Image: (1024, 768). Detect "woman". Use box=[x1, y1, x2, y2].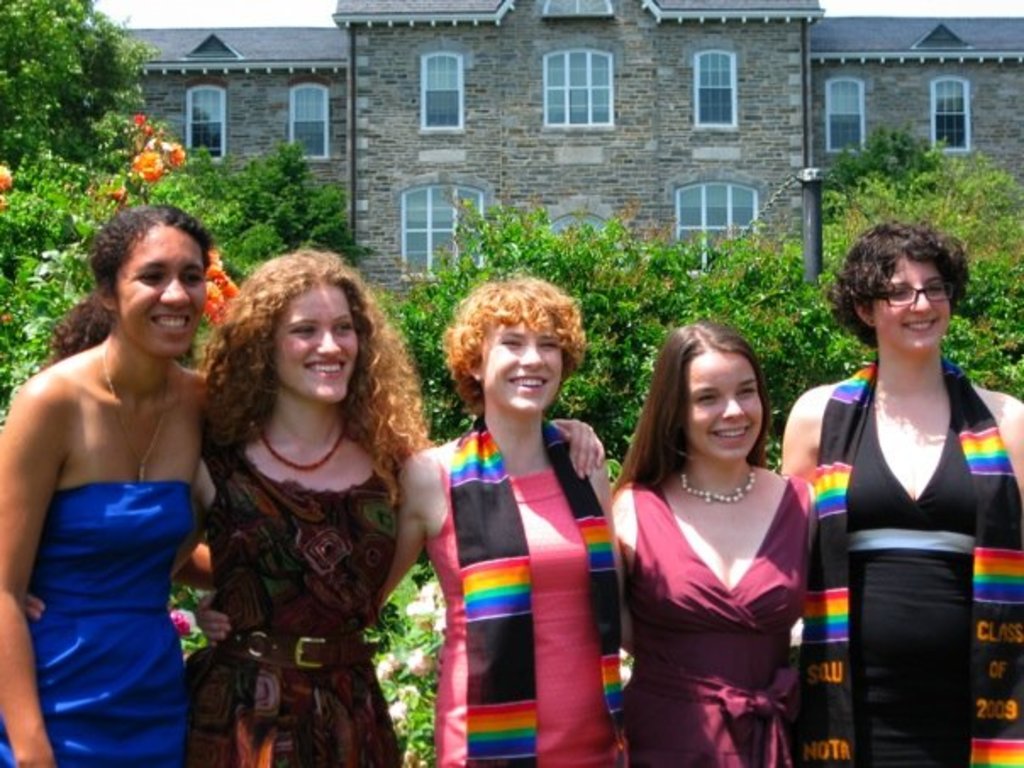
box=[0, 198, 220, 766].
